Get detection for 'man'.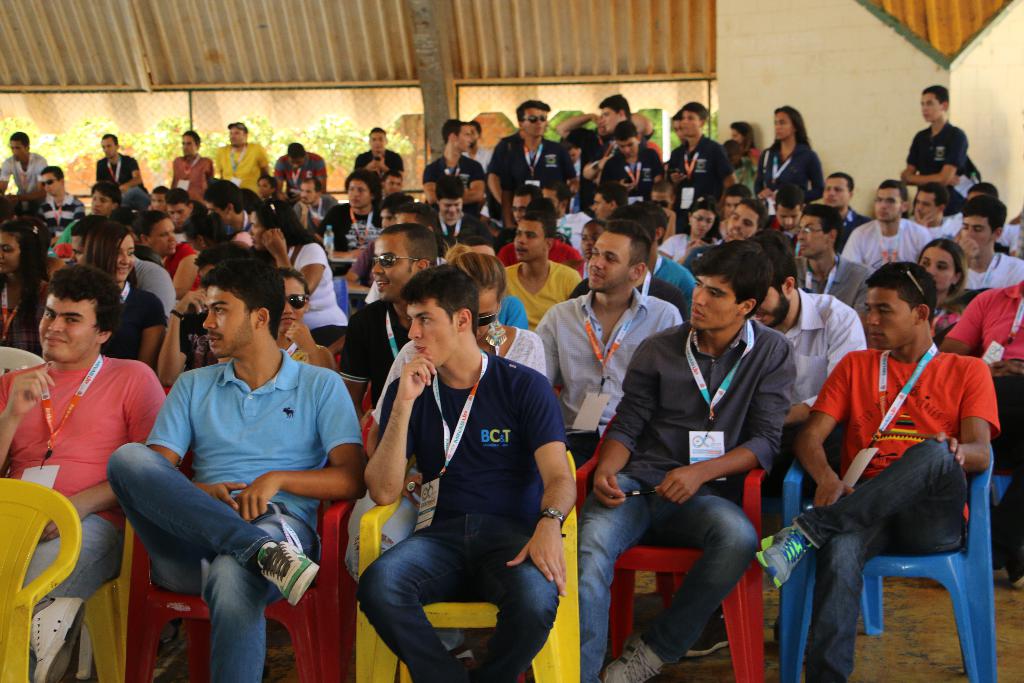
Detection: select_region(105, 263, 357, 682).
